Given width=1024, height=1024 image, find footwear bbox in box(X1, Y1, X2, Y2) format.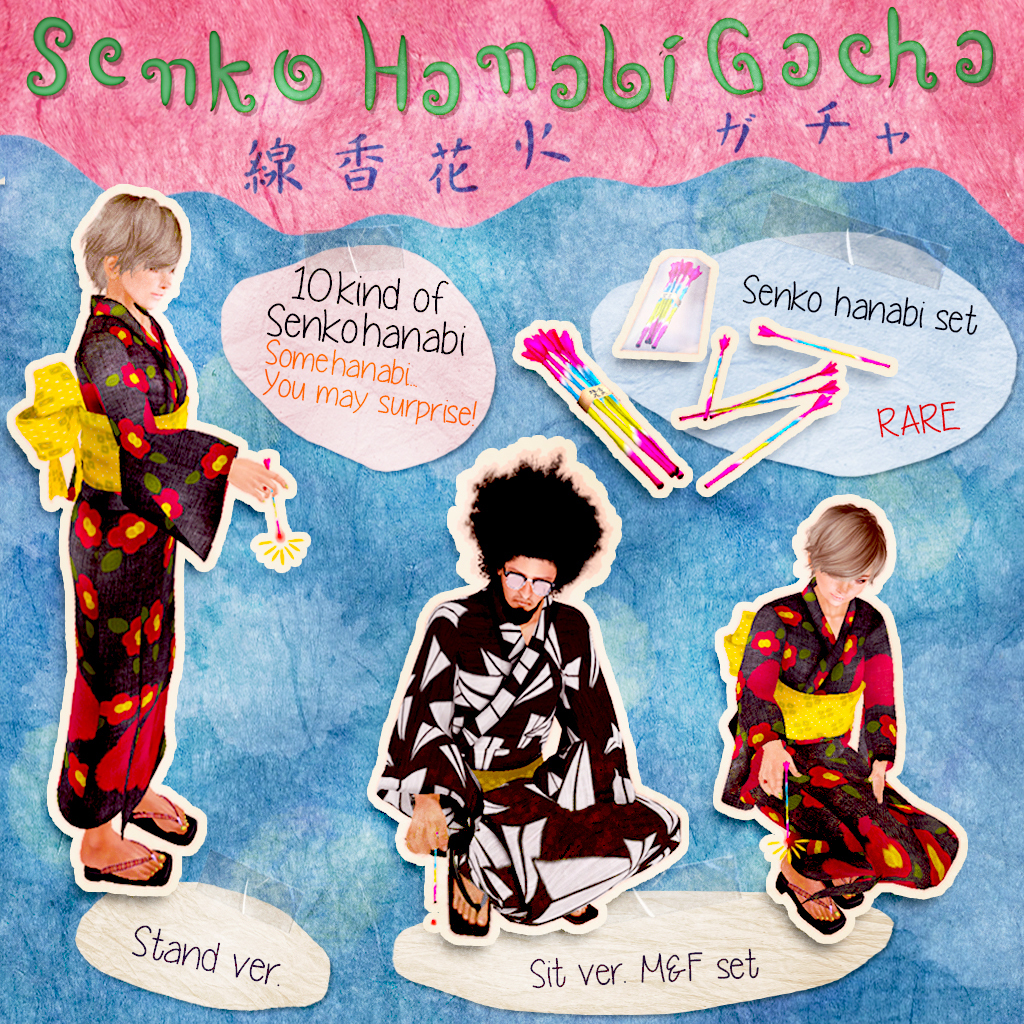
box(834, 884, 862, 905).
